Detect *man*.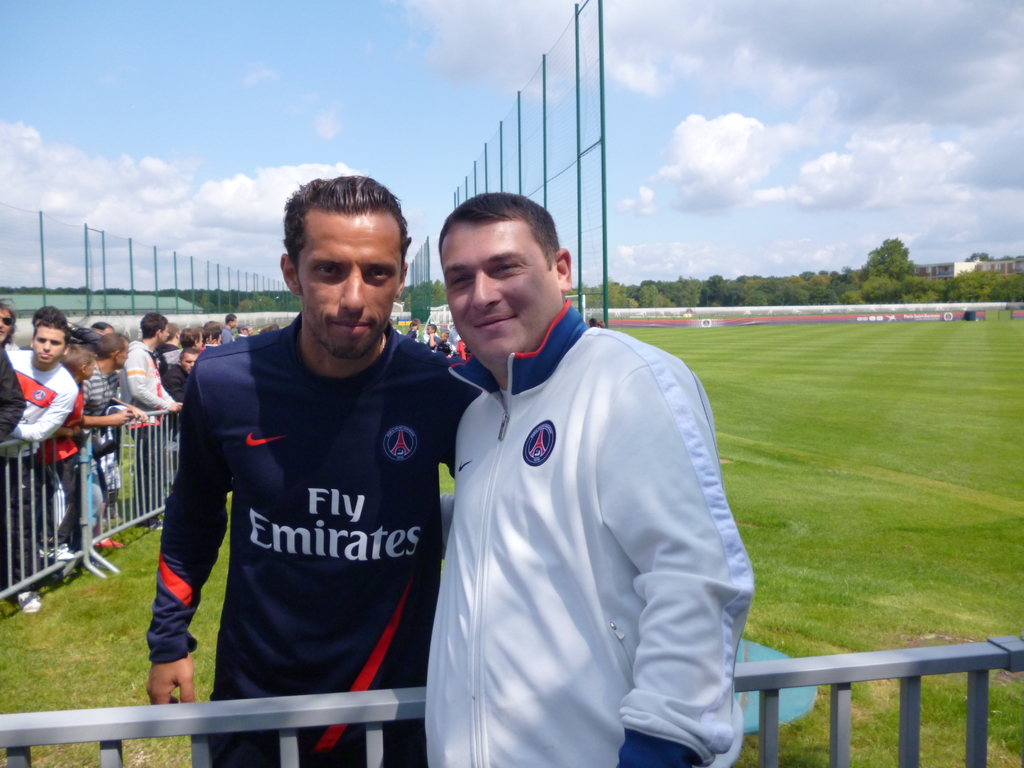
Detected at box(3, 312, 86, 577).
